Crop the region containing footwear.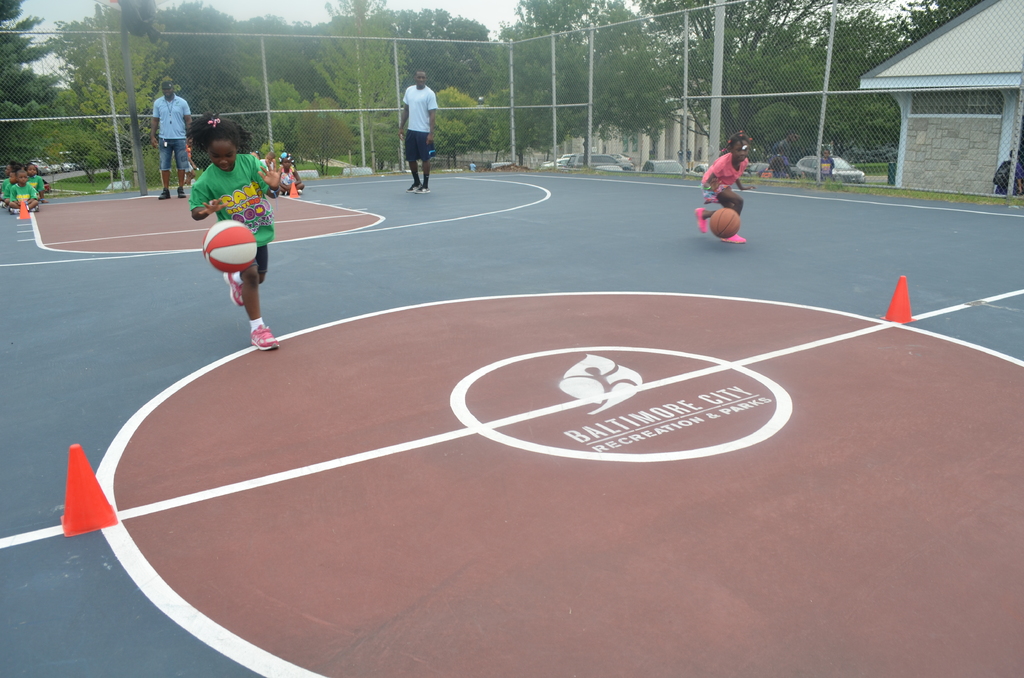
Crop region: crop(12, 206, 14, 216).
